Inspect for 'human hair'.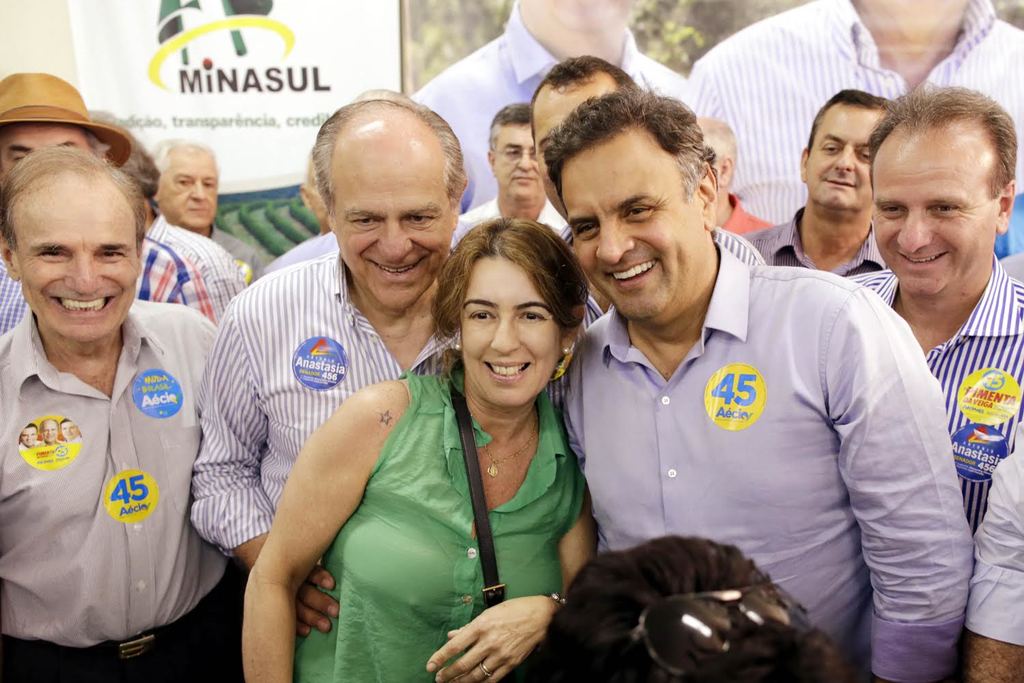
Inspection: (left=439, top=201, right=586, bottom=385).
